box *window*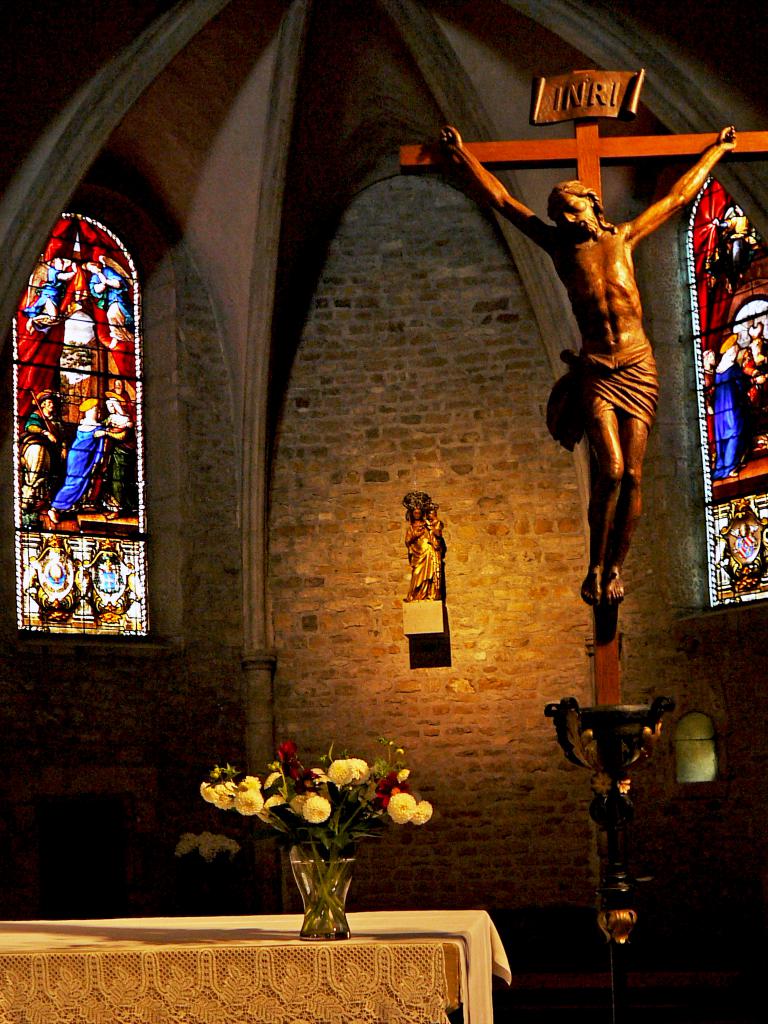
(left=9, top=211, right=147, bottom=637)
